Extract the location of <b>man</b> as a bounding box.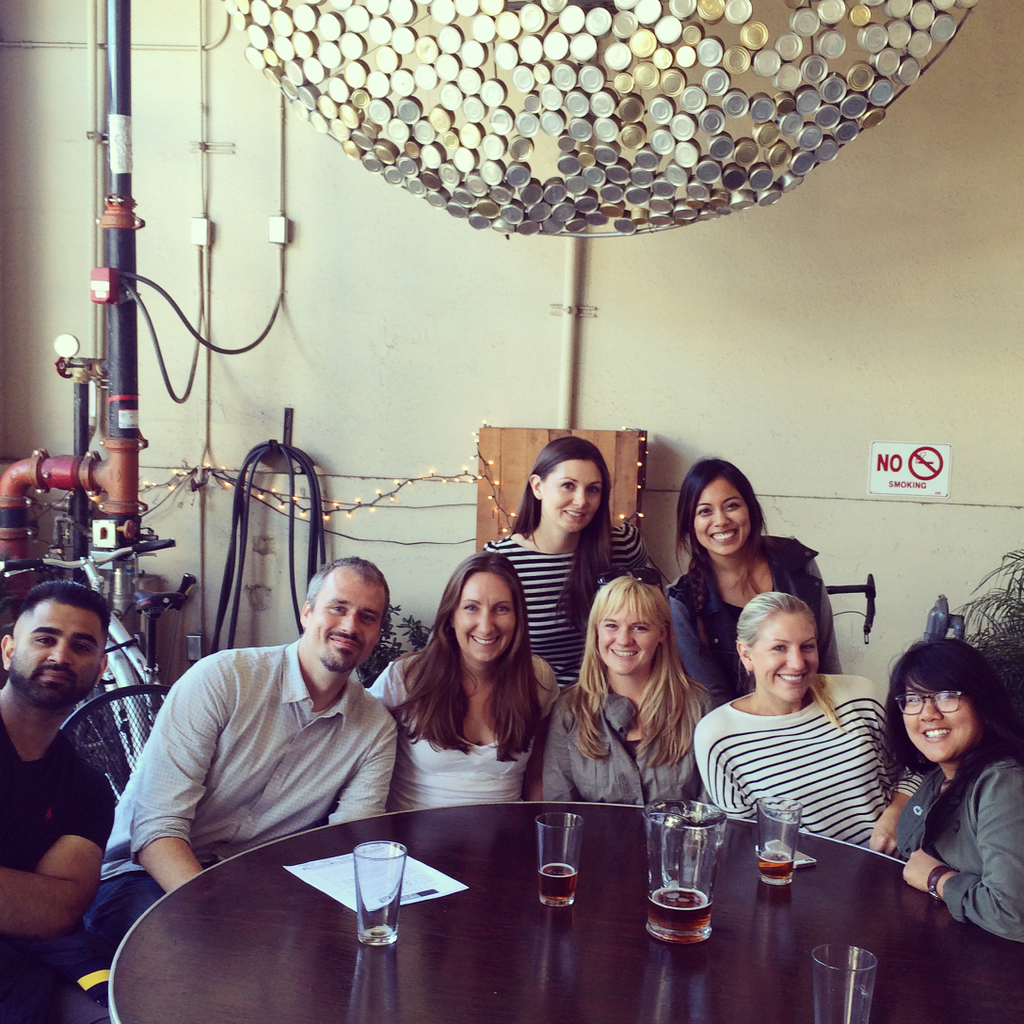
box=[110, 552, 459, 932].
